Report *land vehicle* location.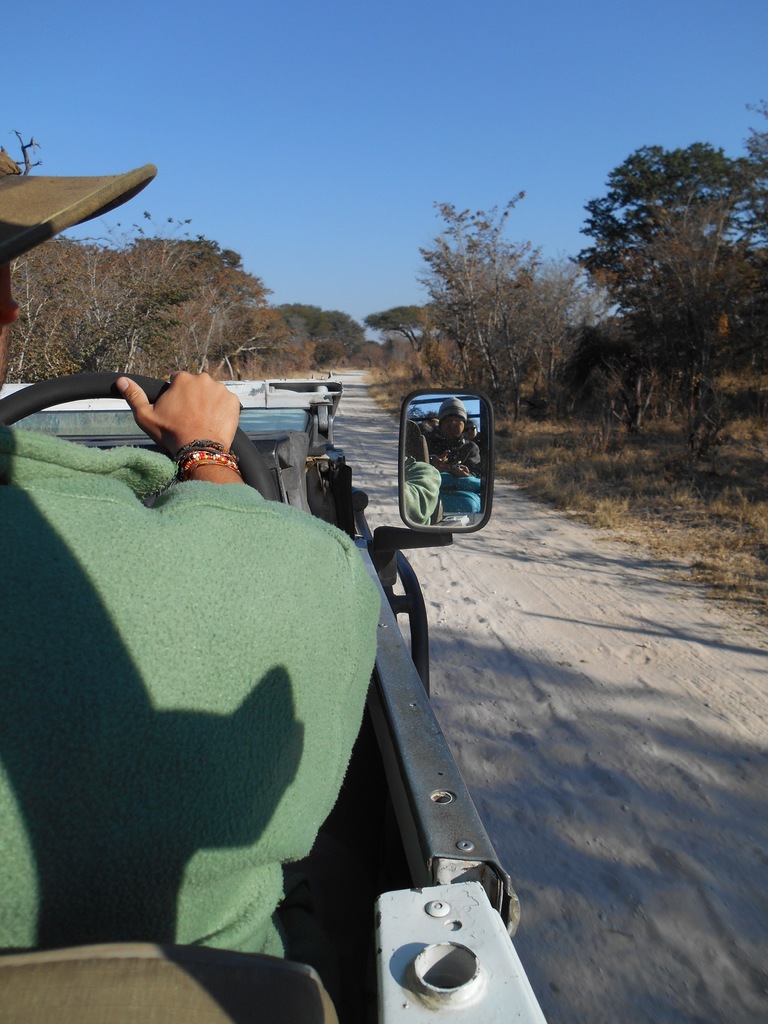
Report: Rect(0, 345, 520, 1023).
